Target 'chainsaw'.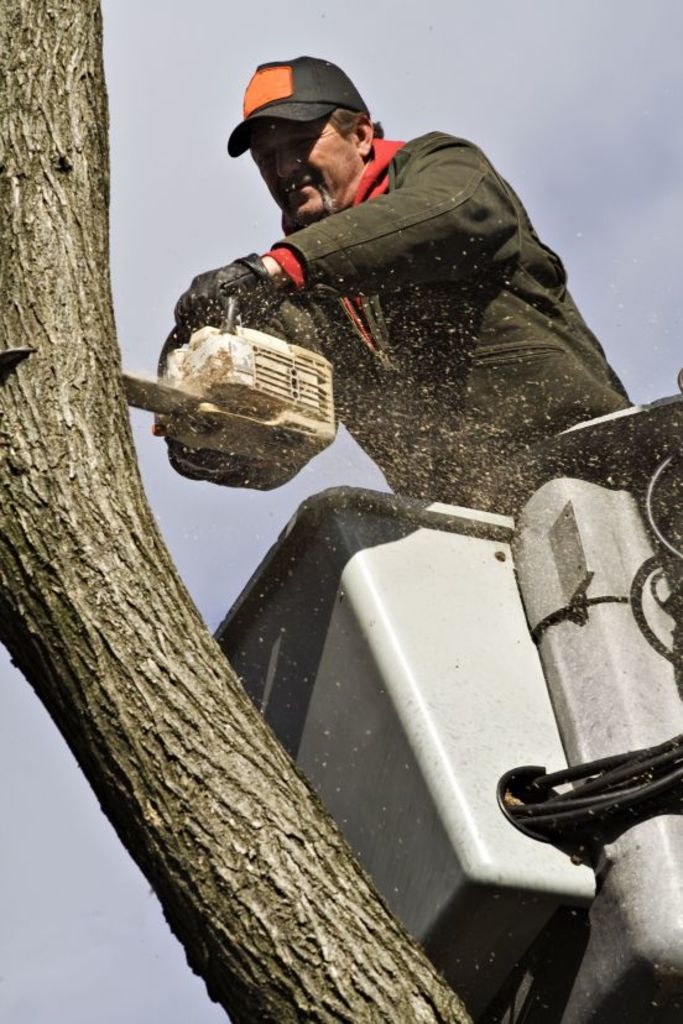
Target region: (124, 294, 338, 493).
